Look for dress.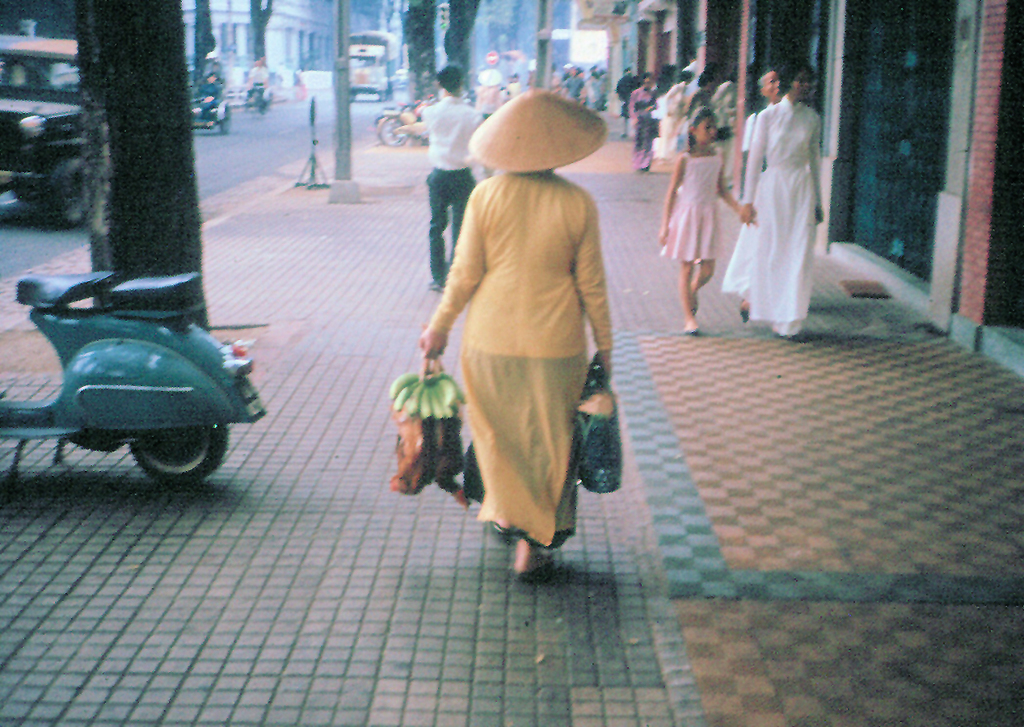
Found: [626, 89, 660, 169].
